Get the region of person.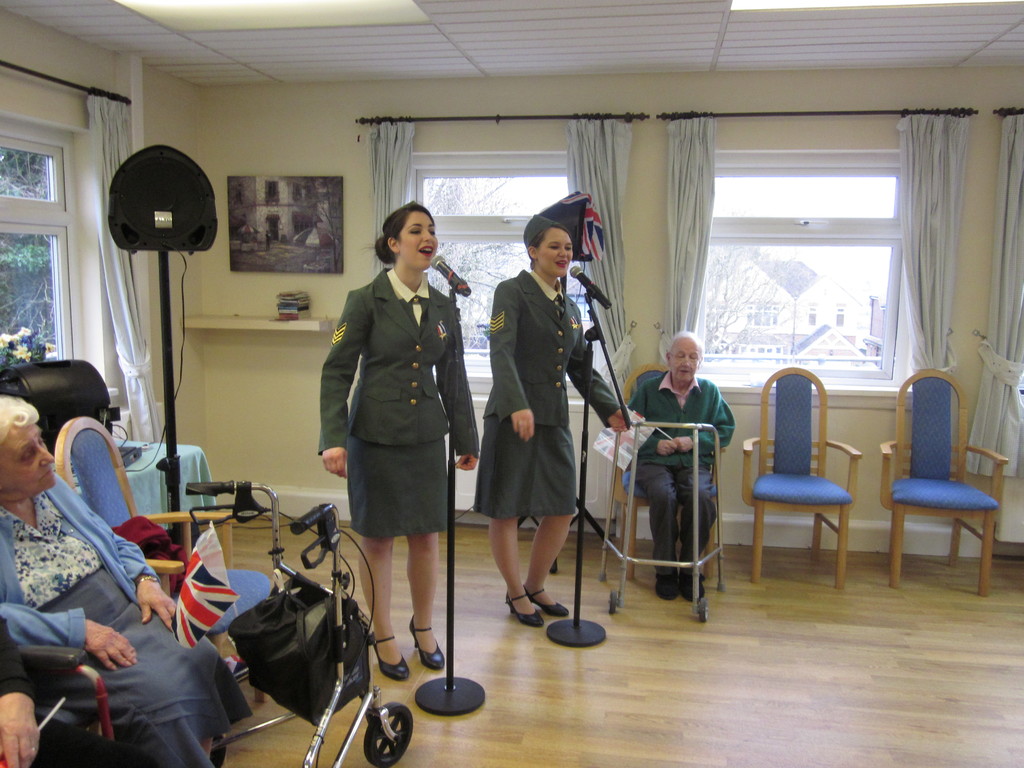
l=623, t=328, r=735, b=601.
